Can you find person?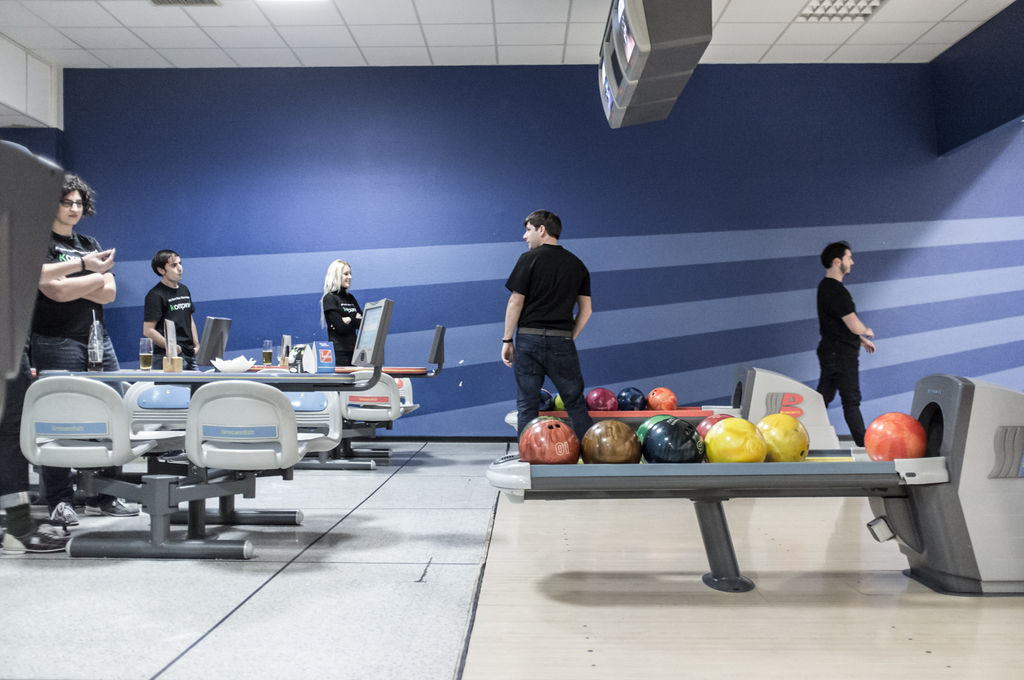
Yes, bounding box: left=31, top=171, right=146, bottom=522.
